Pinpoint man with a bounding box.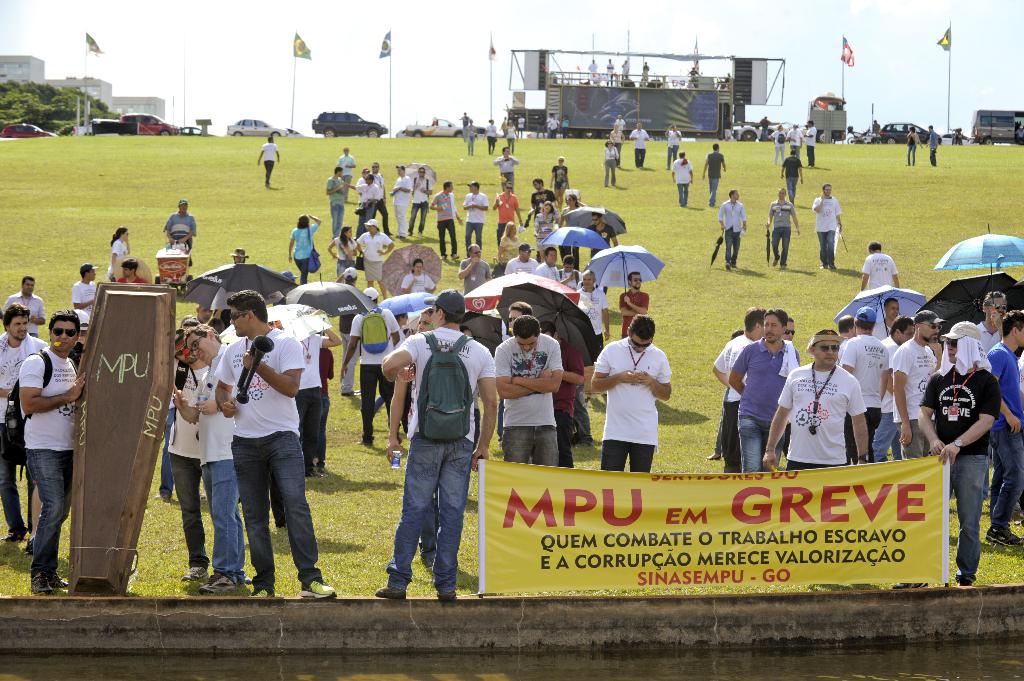
(369,162,396,232).
